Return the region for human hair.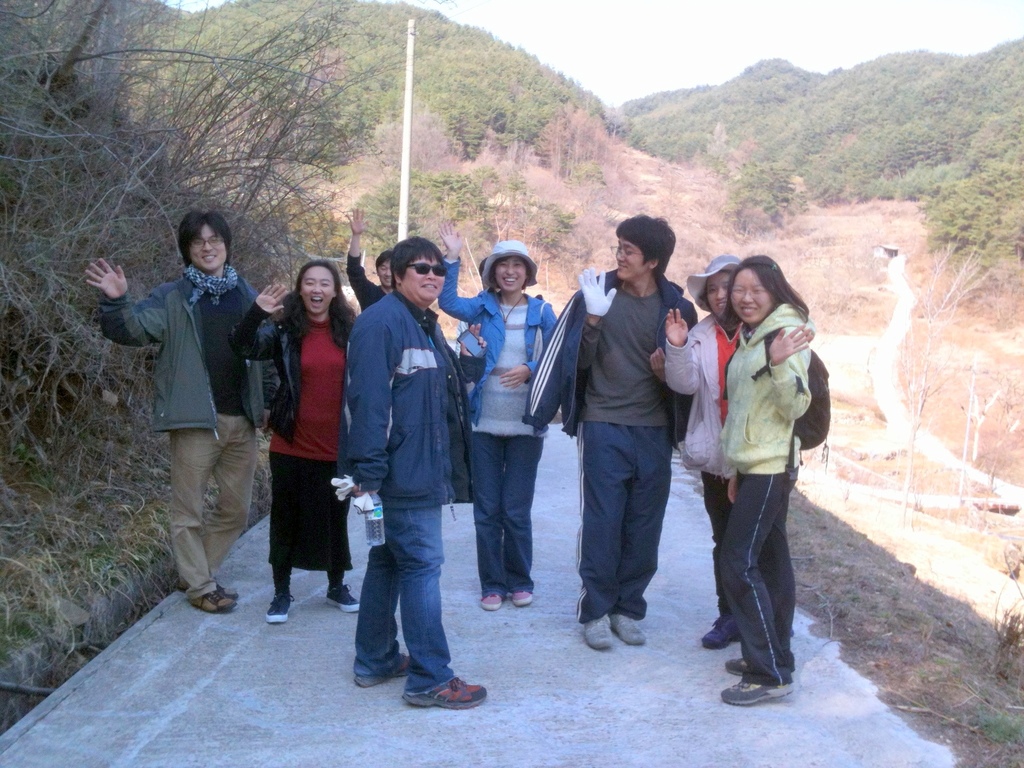
[x1=174, y1=209, x2=225, y2=264].
